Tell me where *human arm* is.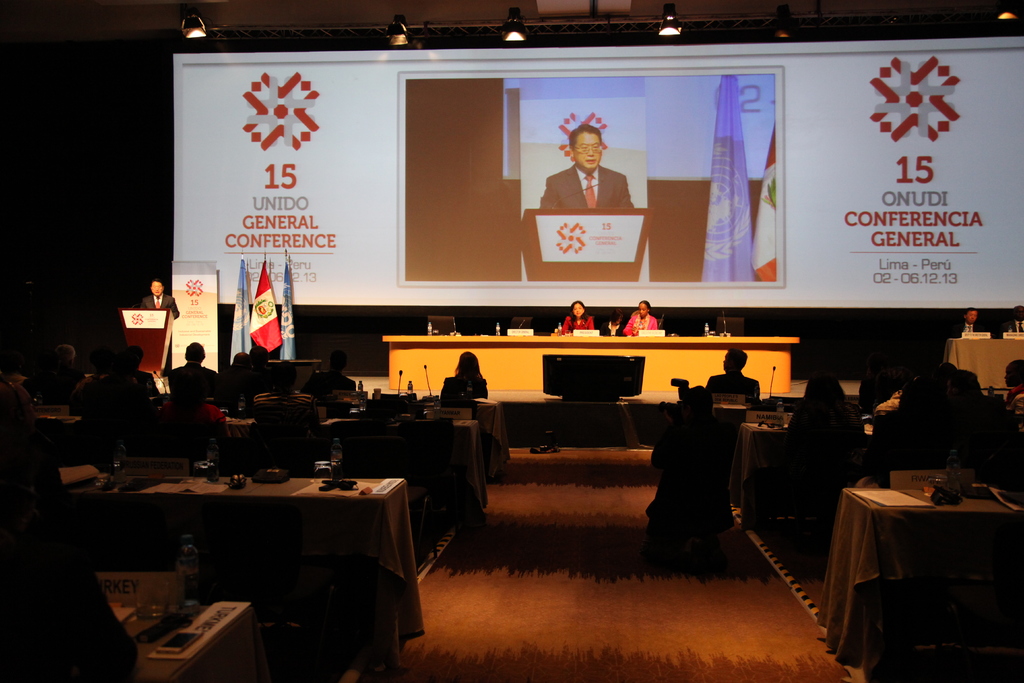
*human arm* is at BBox(538, 168, 559, 211).
